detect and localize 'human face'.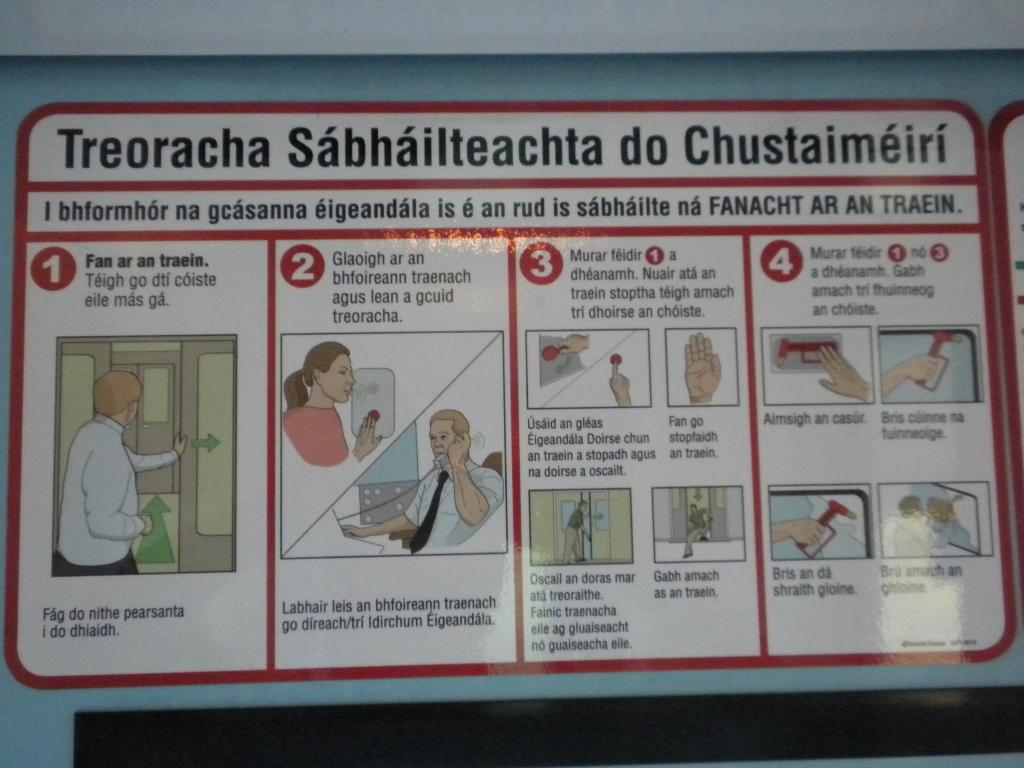
Localized at [130, 400, 138, 426].
